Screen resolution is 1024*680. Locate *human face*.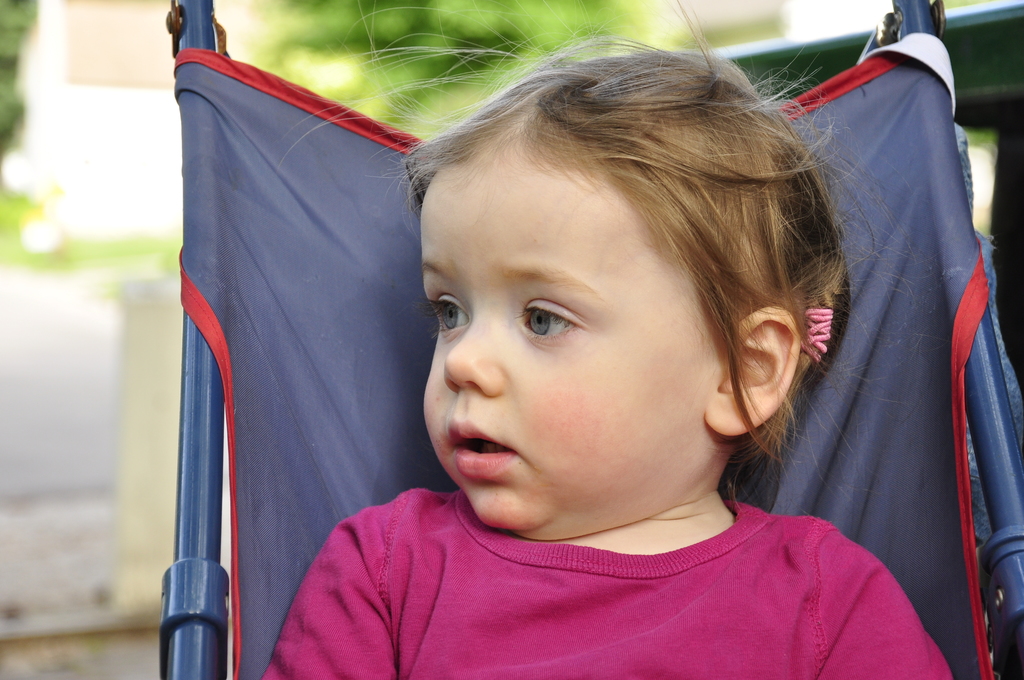
x1=422 y1=124 x2=722 y2=530.
